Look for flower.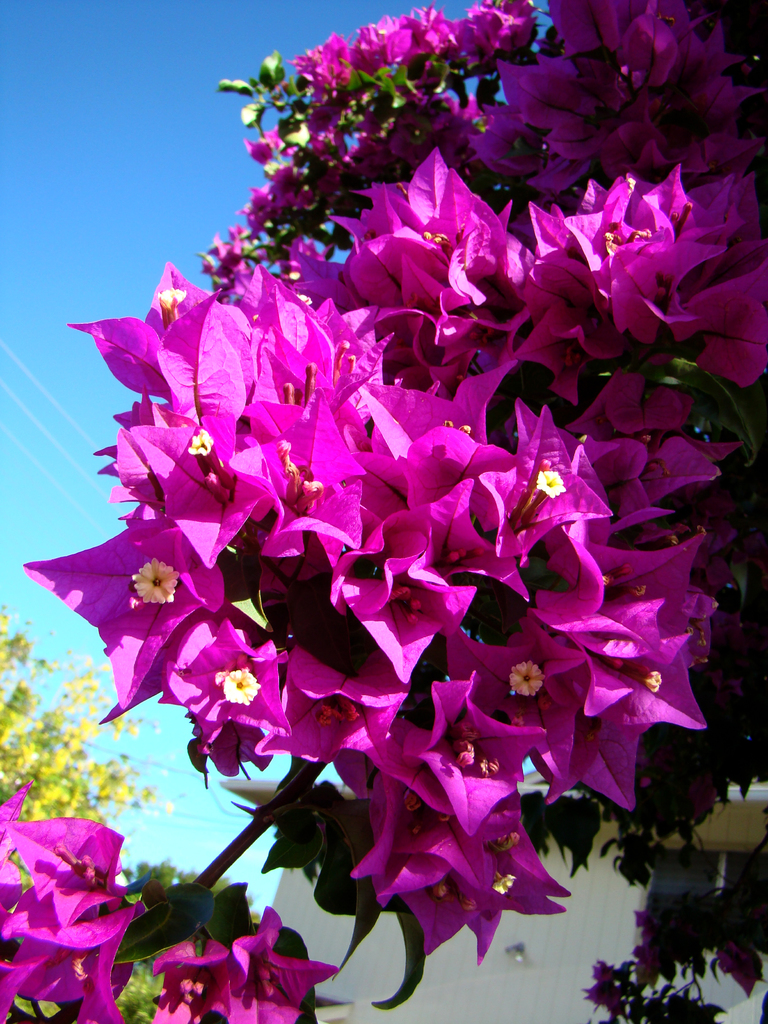
Found: [150,932,230,1023].
